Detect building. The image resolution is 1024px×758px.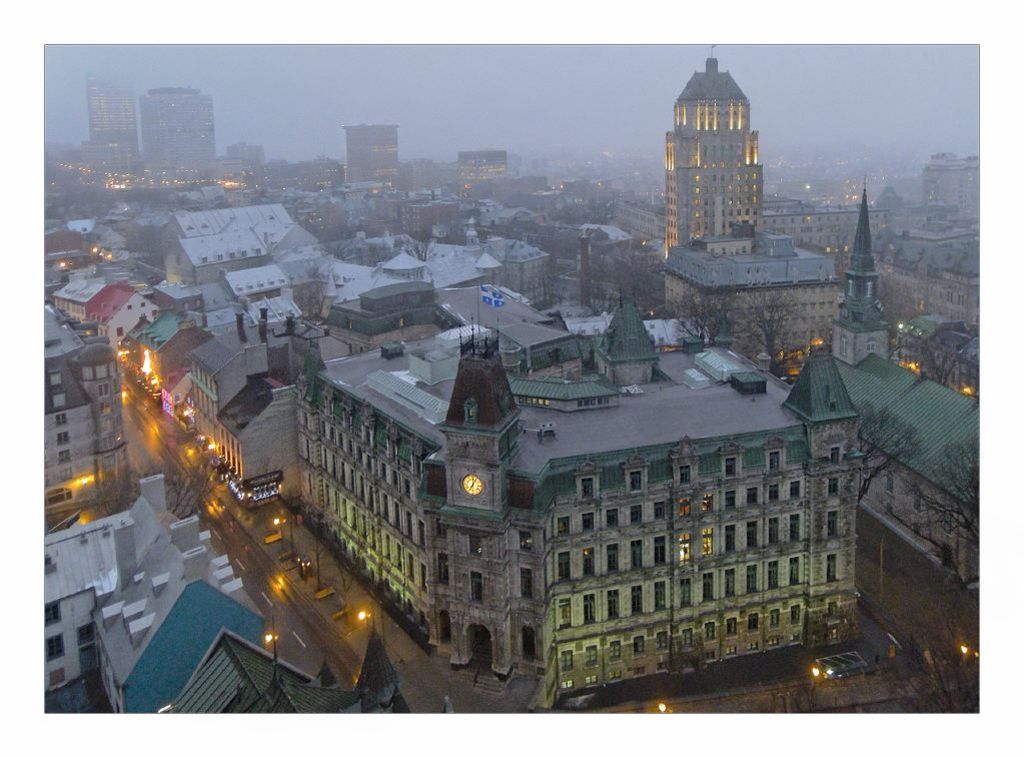
pyautogui.locateOnScreen(832, 180, 993, 600).
